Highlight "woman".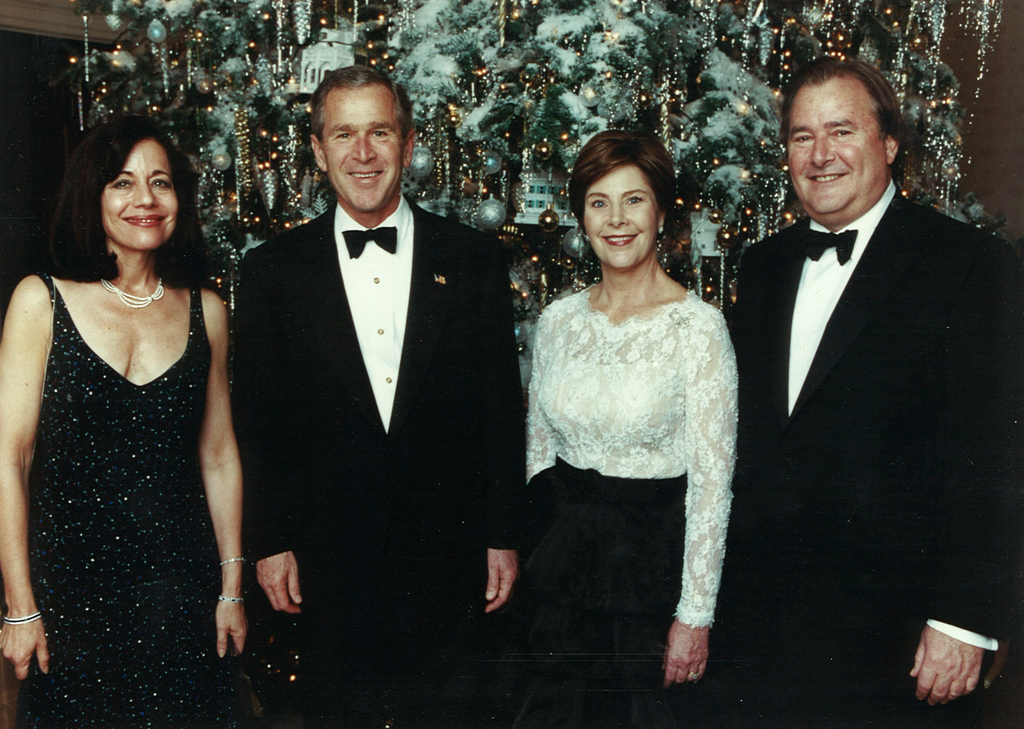
Highlighted region: {"x1": 0, "y1": 111, "x2": 244, "y2": 728}.
